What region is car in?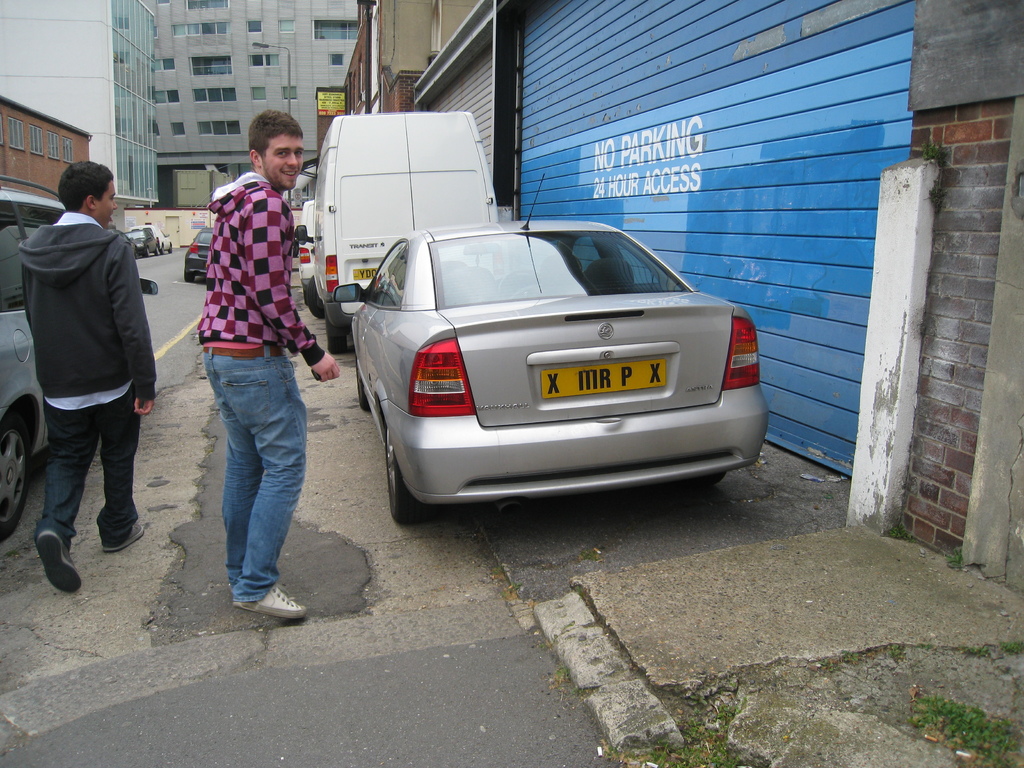
l=131, t=221, r=175, b=248.
